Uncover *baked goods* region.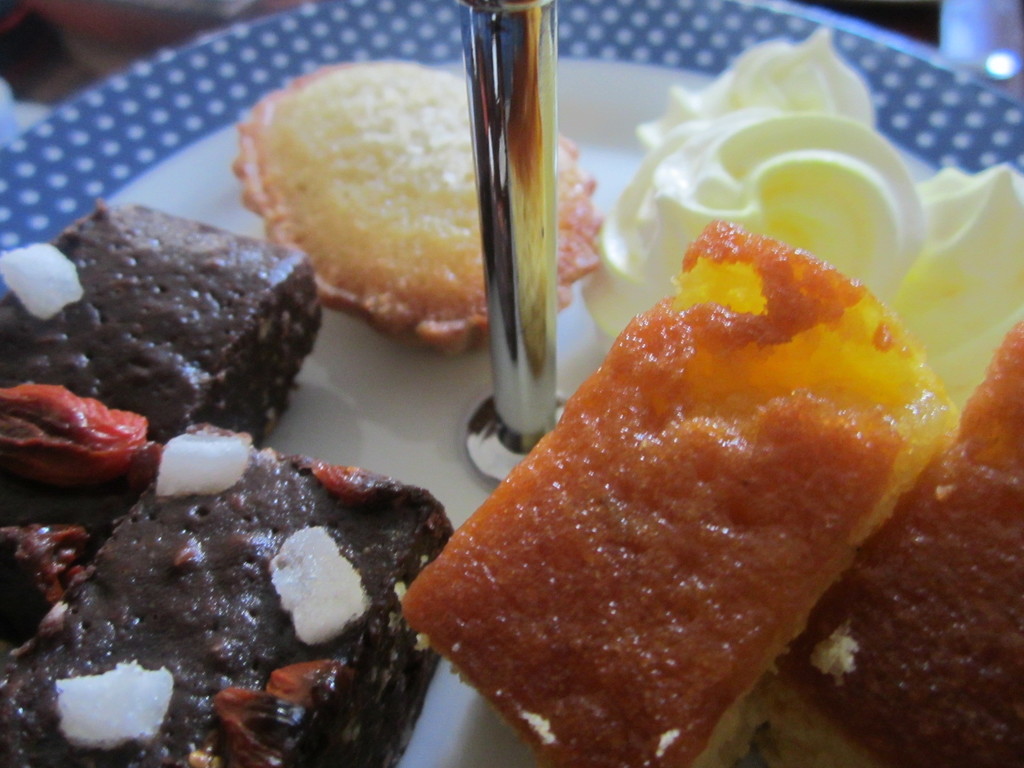
Uncovered: x1=228, y1=56, x2=604, y2=357.
